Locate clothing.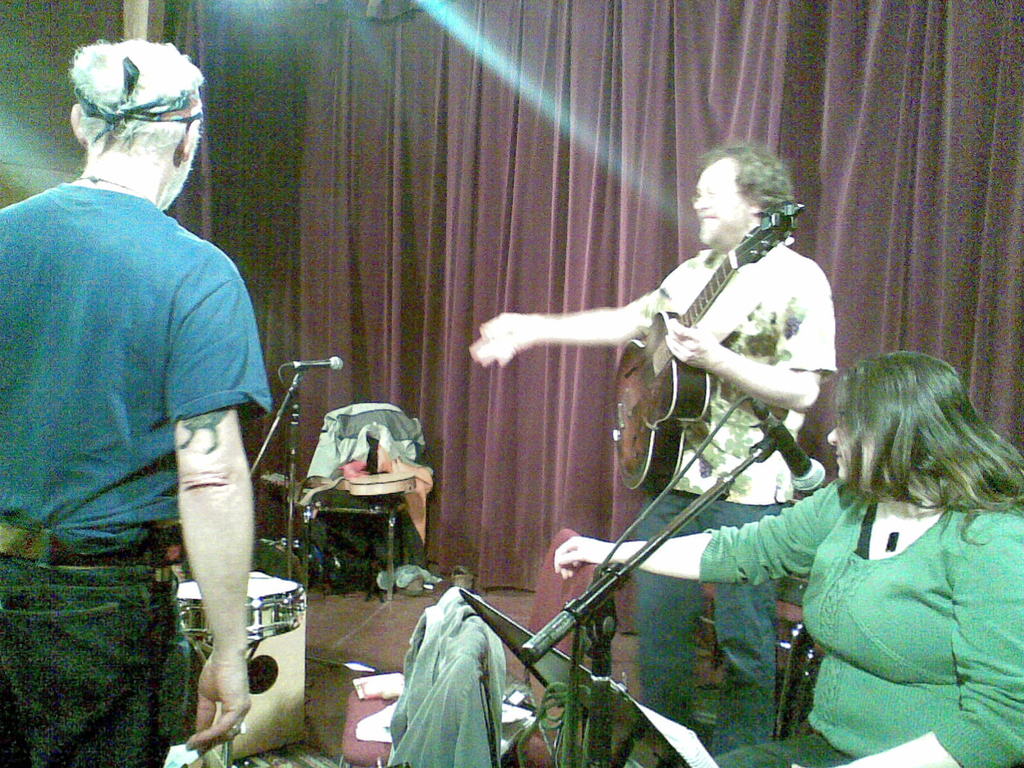
Bounding box: box=[0, 181, 272, 767].
